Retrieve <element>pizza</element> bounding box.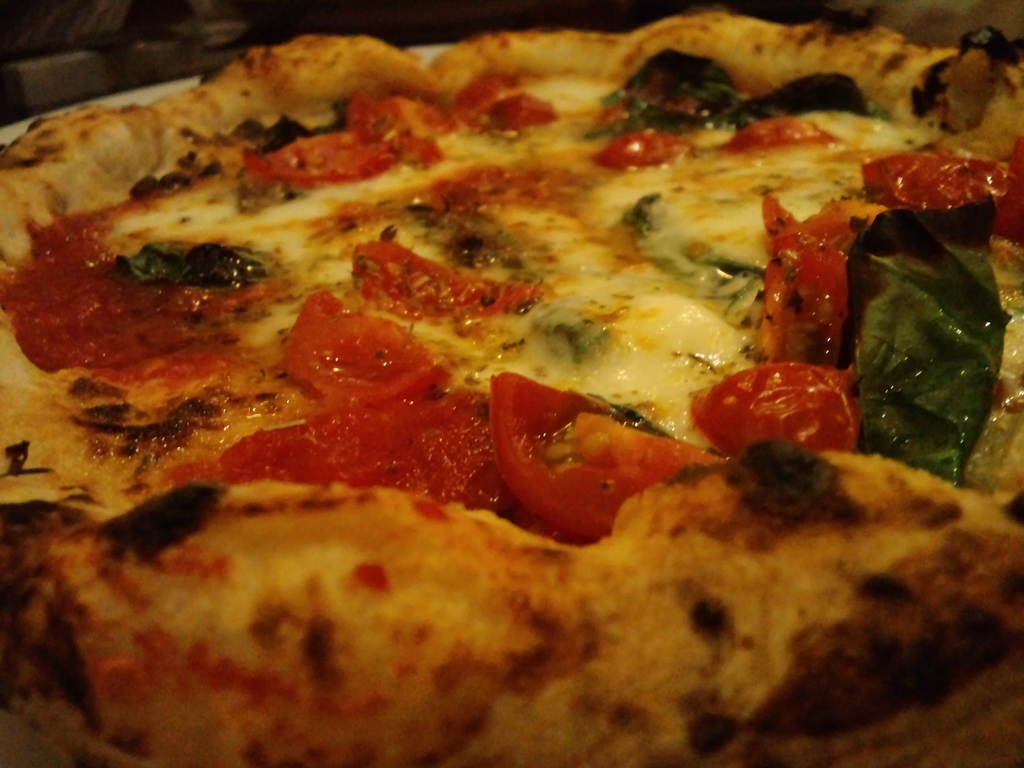
Bounding box: <region>0, 5, 1023, 764</region>.
